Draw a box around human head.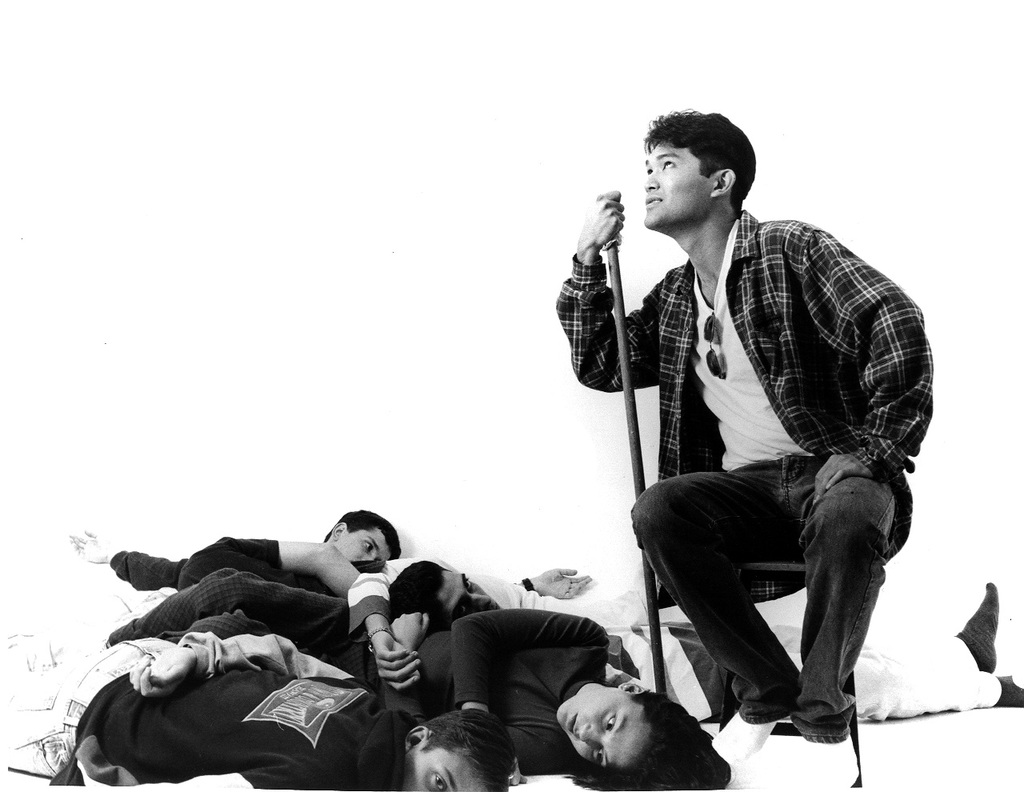
{"left": 402, "top": 712, "right": 515, "bottom": 791}.
